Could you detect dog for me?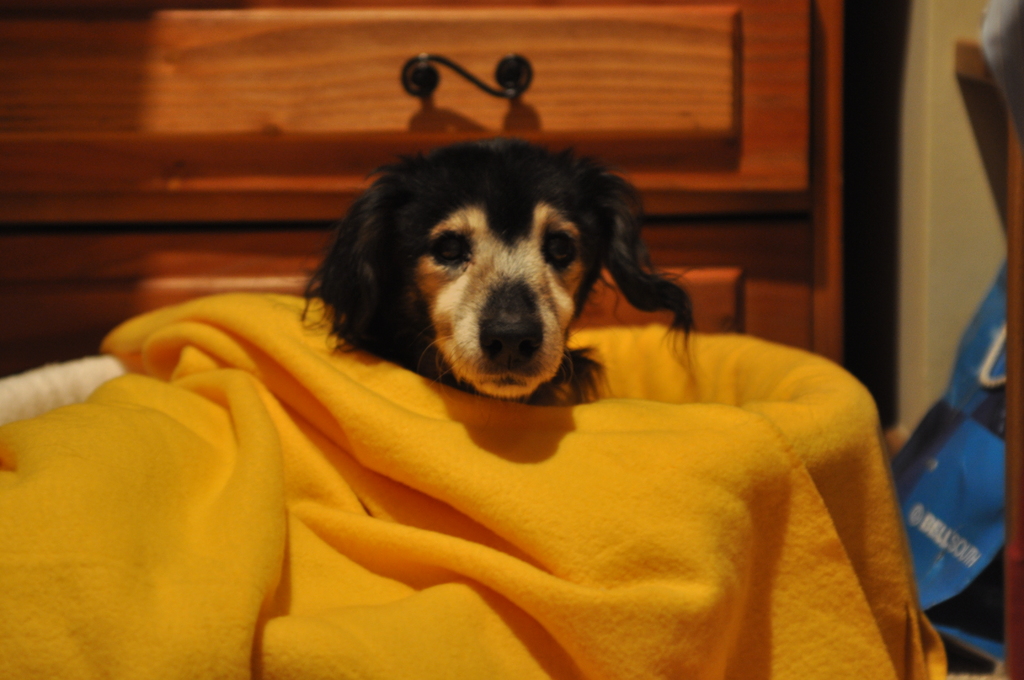
Detection result: box(299, 138, 698, 408).
